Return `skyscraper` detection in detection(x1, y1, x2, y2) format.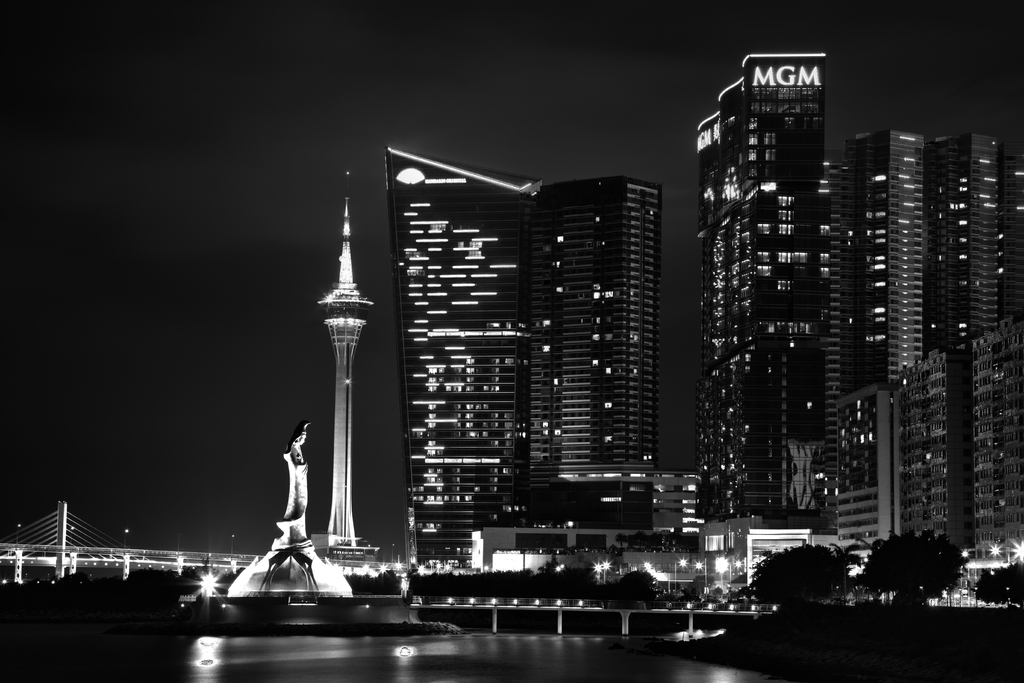
detection(843, 325, 1023, 552).
